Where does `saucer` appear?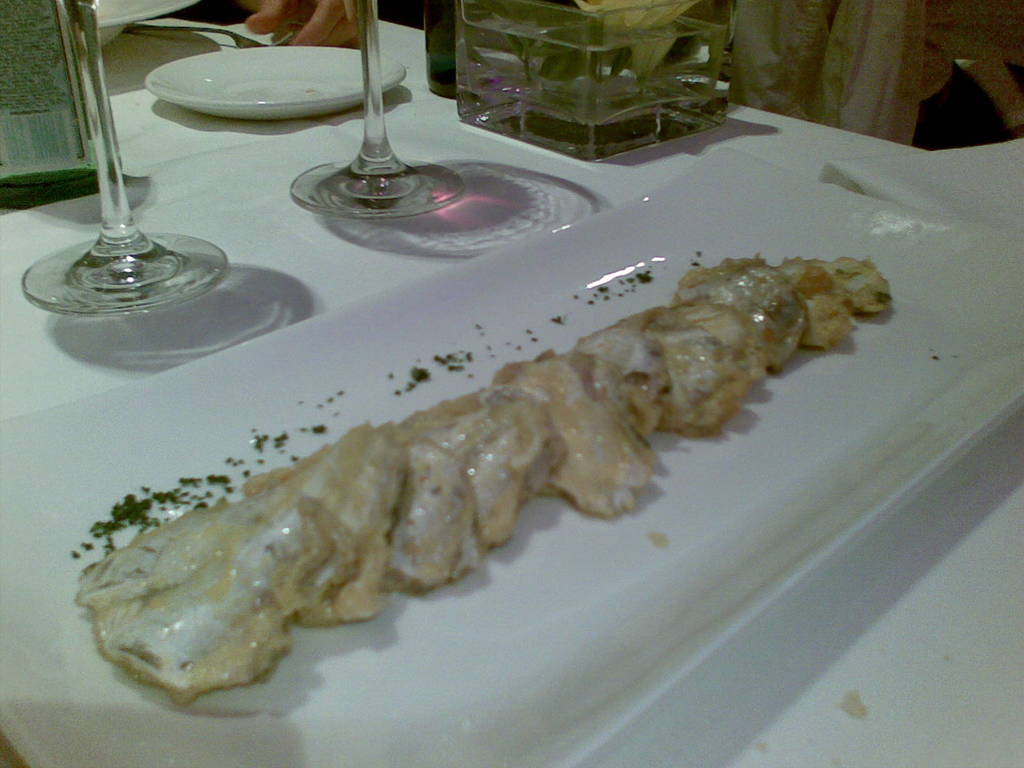
Appears at left=143, top=44, right=406, bottom=118.
